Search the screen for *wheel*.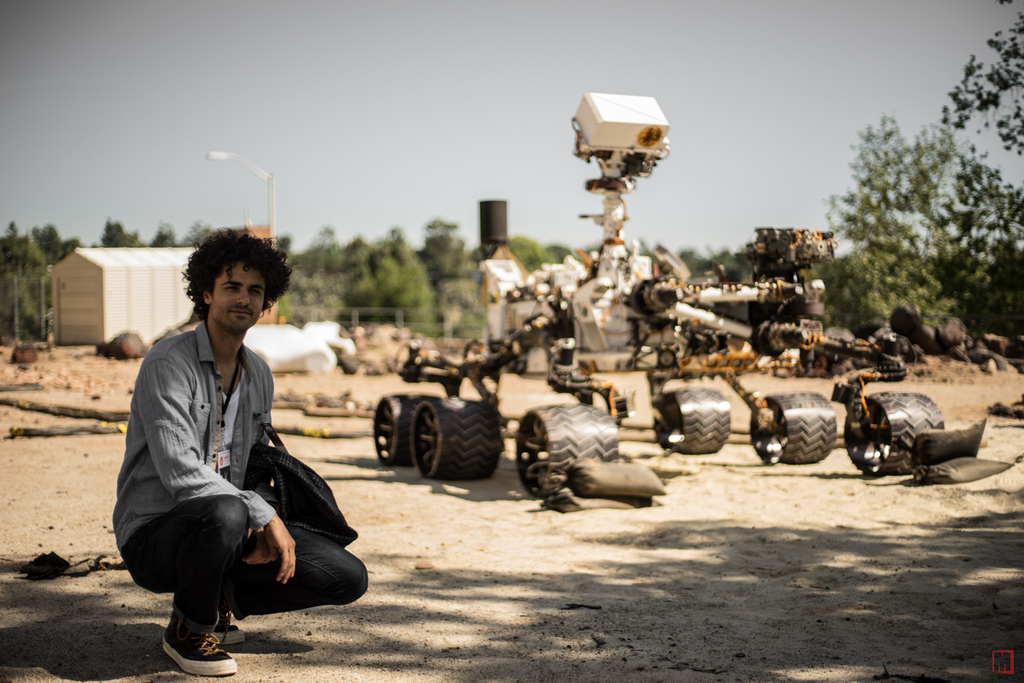
Found at bbox=(408, 395, 500, 487).
